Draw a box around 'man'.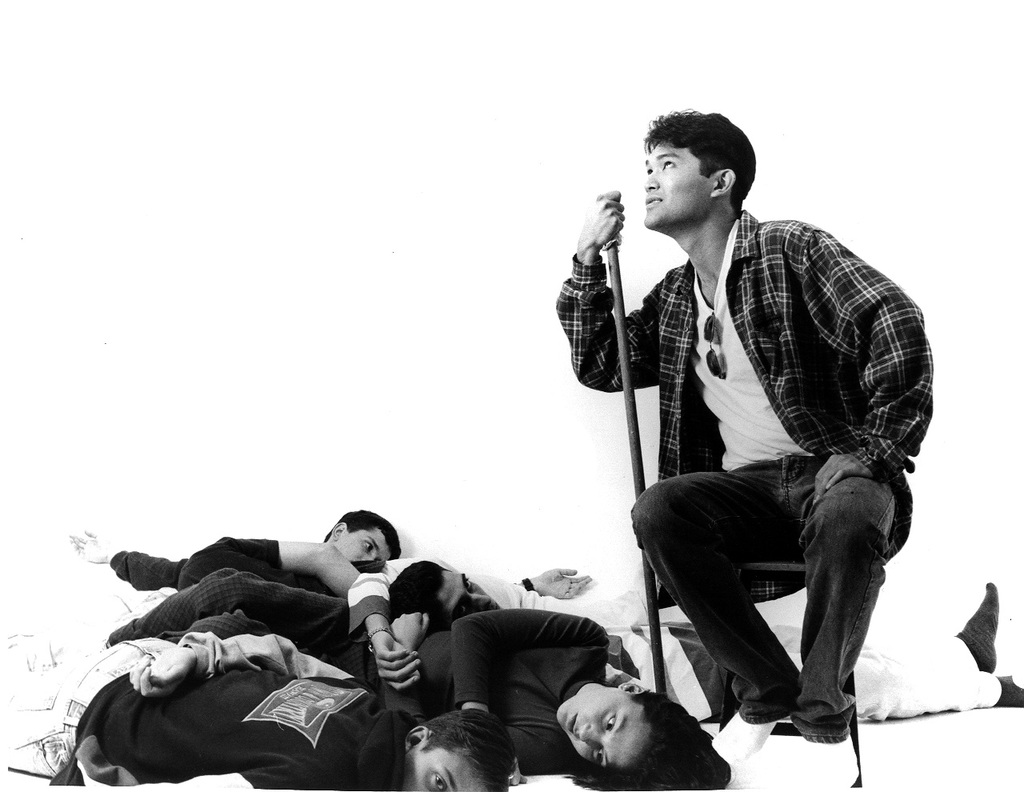
box=[347, 557, 1023, 727].
